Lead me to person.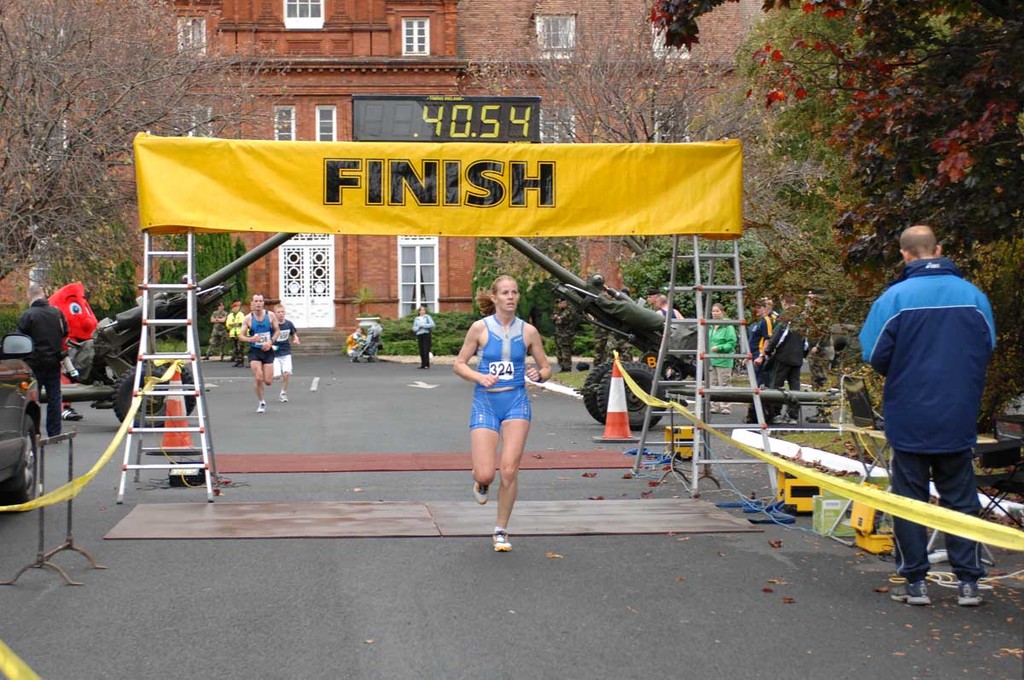
Lead to [748, 297, 773, 369].
